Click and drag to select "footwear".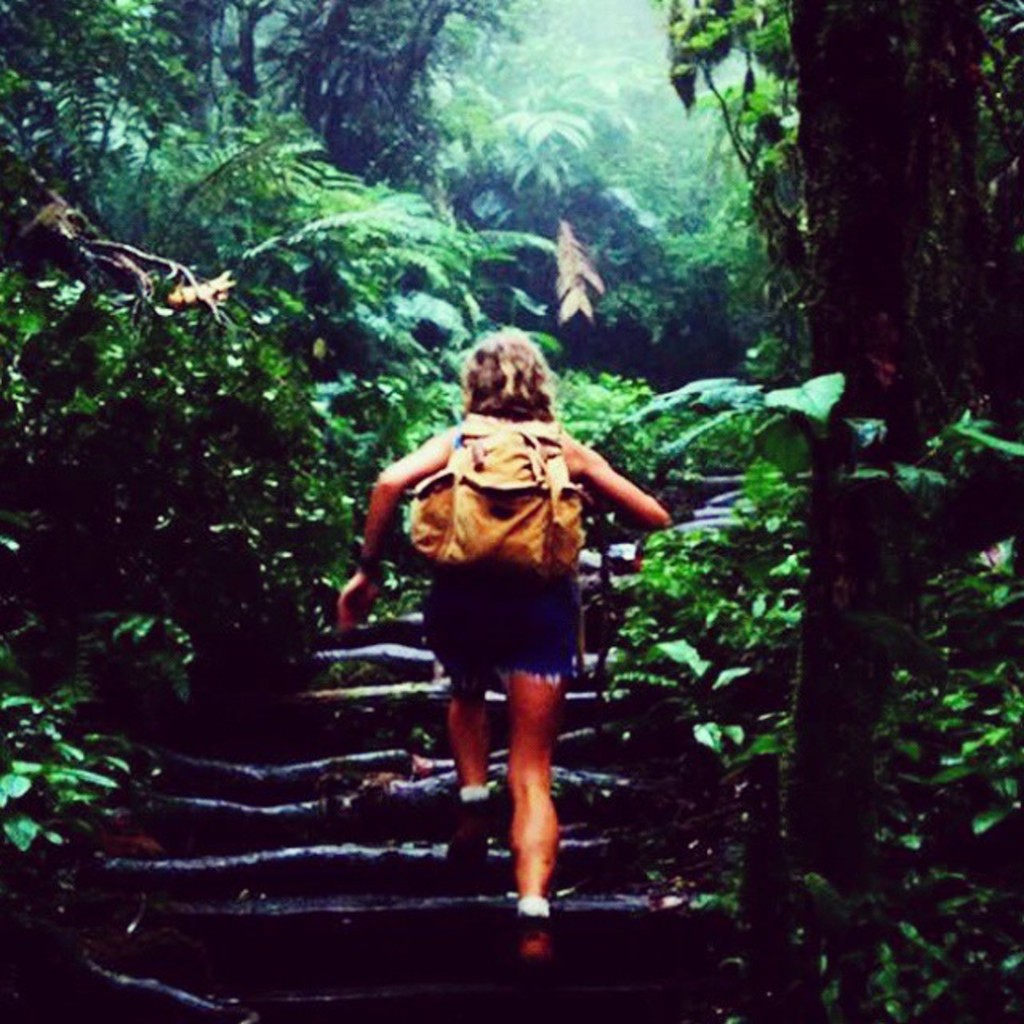
Selection: bbox(450, 789, 494, 851).
